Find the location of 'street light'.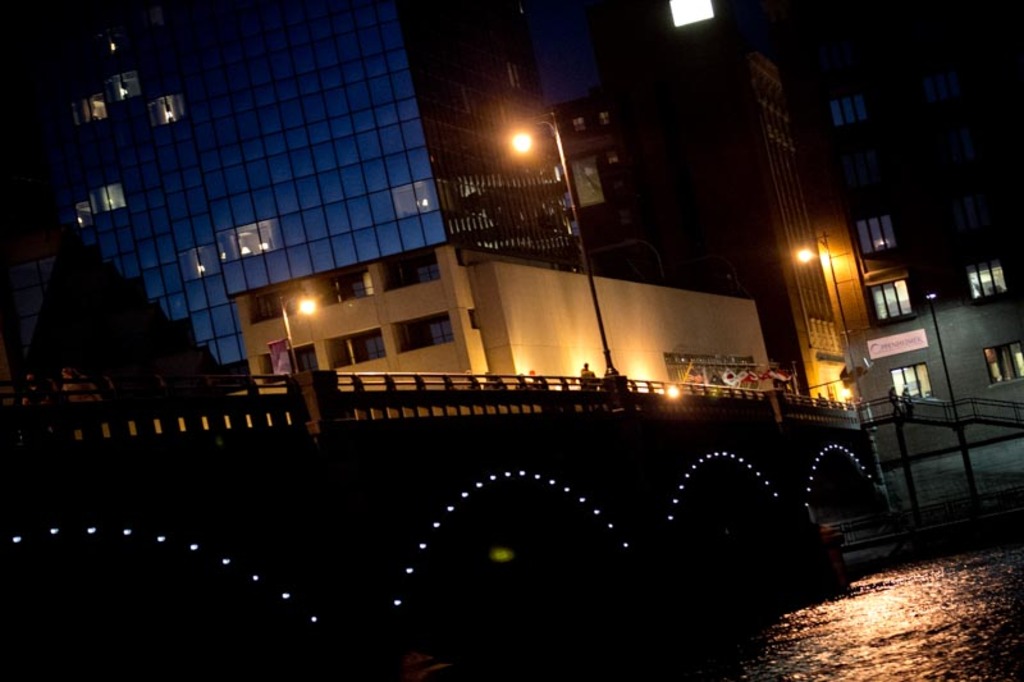
Location: {"x1": 918, "y1": 283, "x2": 978, "y2": 502}.
